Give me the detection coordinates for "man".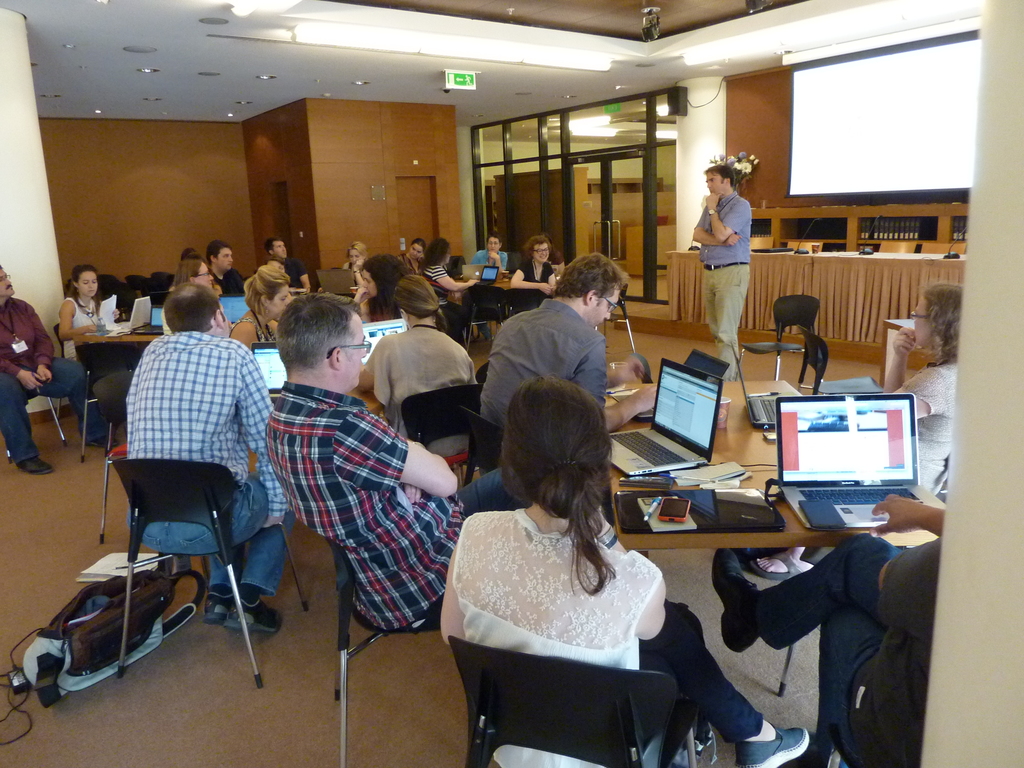
484:267:655:406.
